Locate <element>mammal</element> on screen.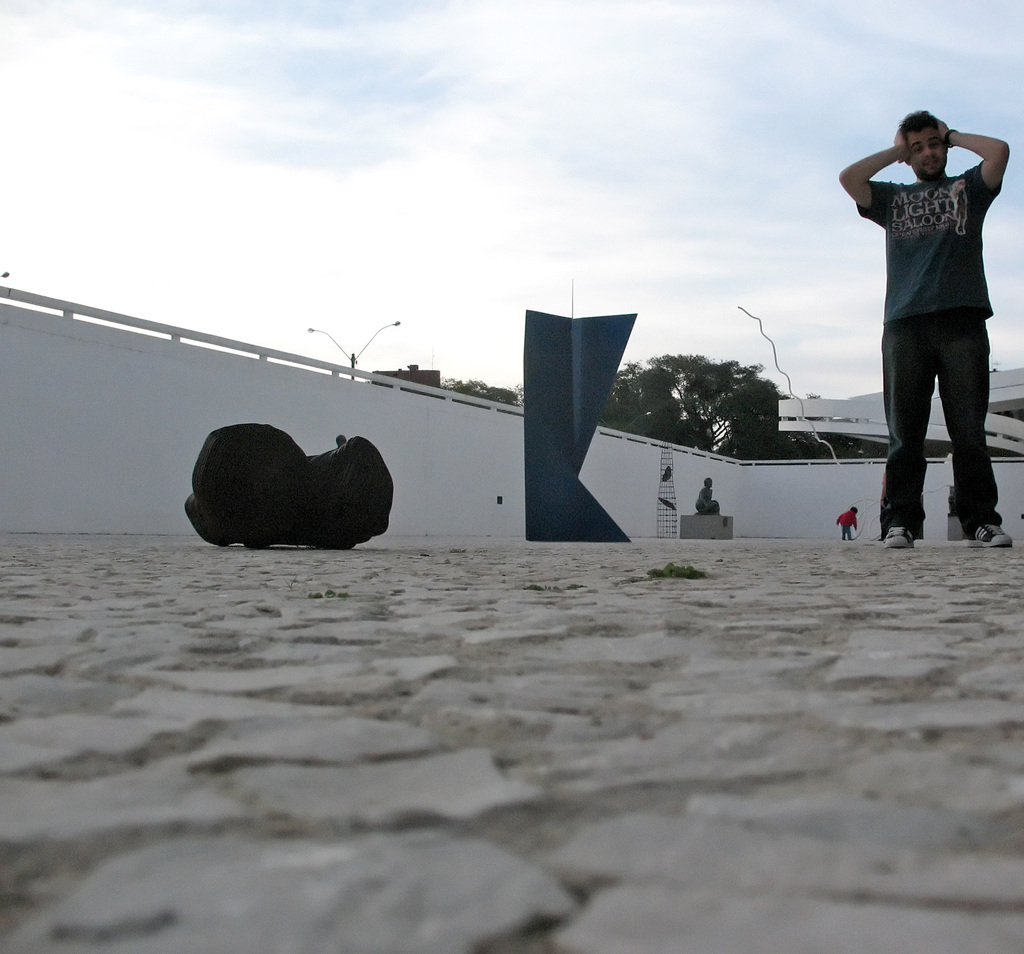
On screen at (860,91,1019,489).
